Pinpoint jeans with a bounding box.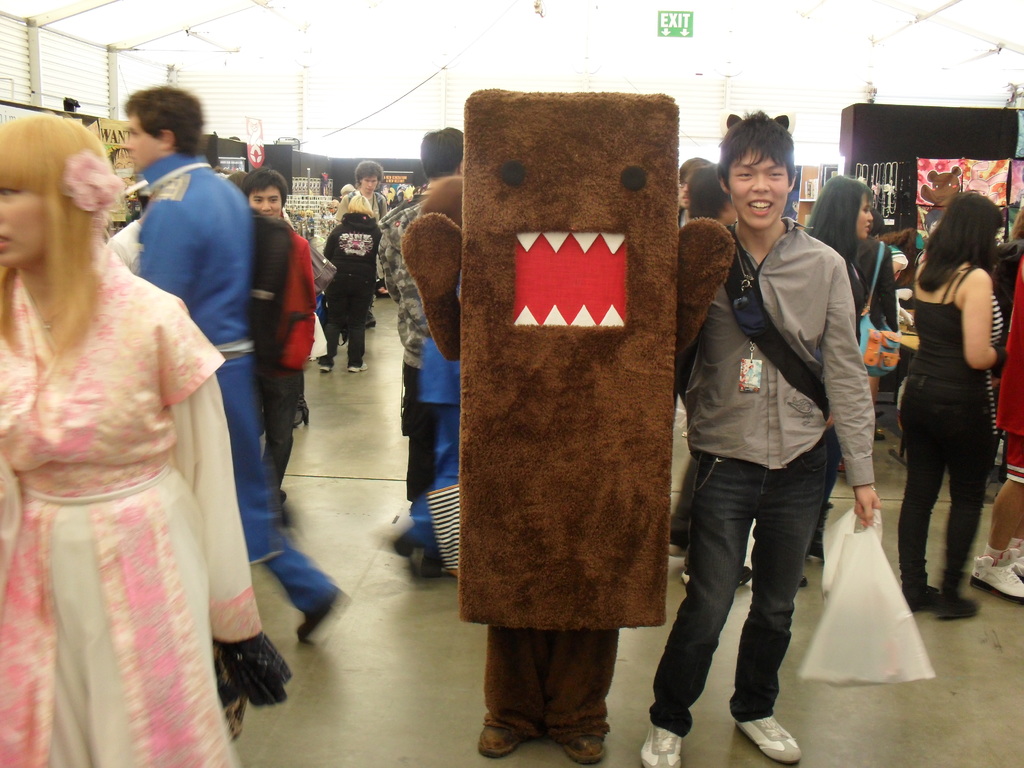
<bbox>671, 449, 832, 752</bbox>.
